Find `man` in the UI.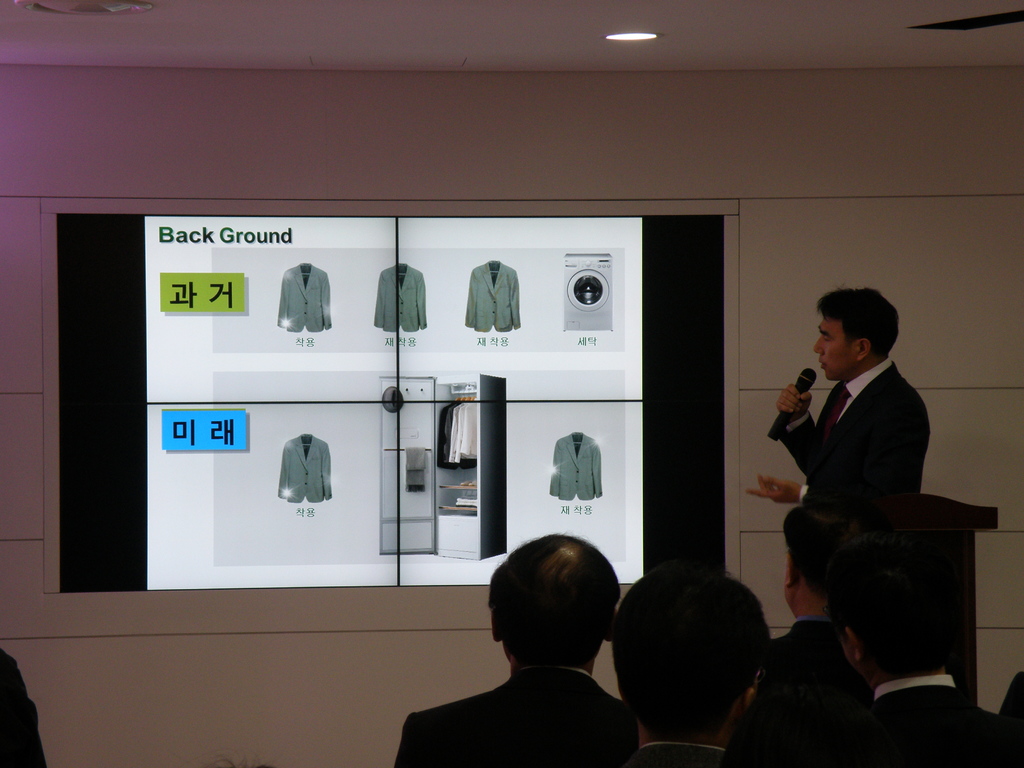
UI element at (390,532,640,767).
